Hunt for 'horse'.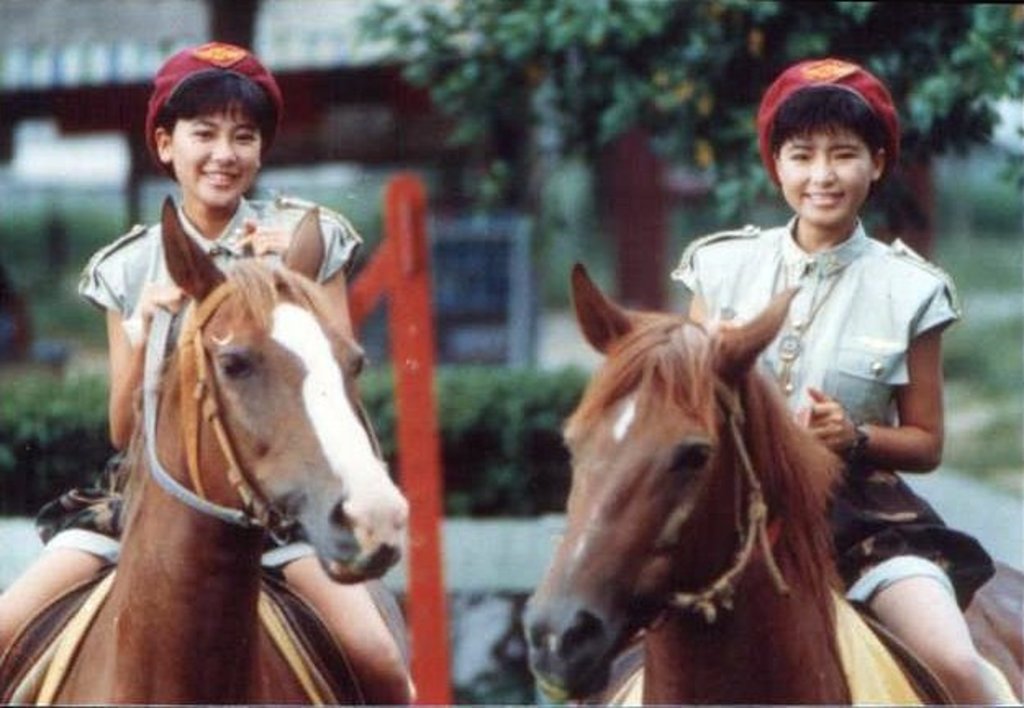
Hunted down at [x1=518, y1=252, x2=1022, y2=706].
